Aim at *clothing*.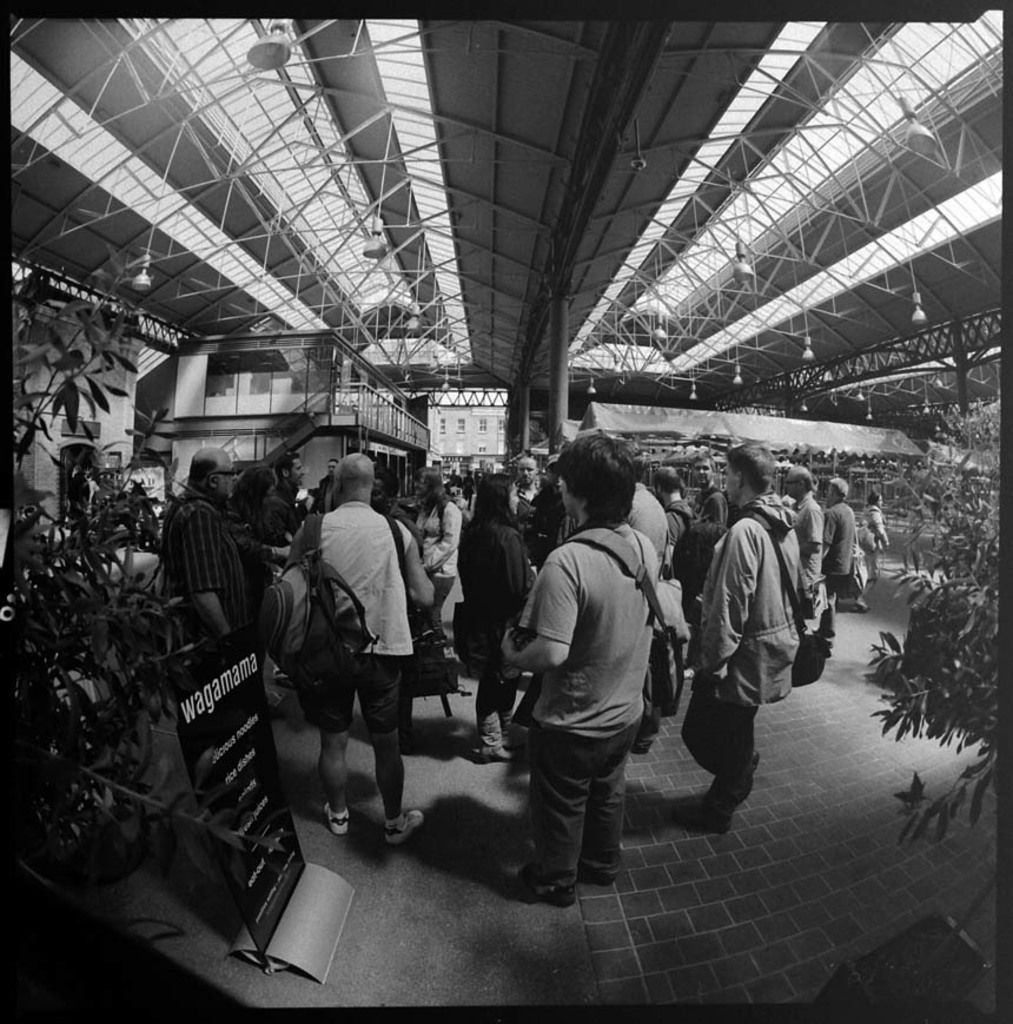
Aimed at detection(669, 490, 802, 777).
